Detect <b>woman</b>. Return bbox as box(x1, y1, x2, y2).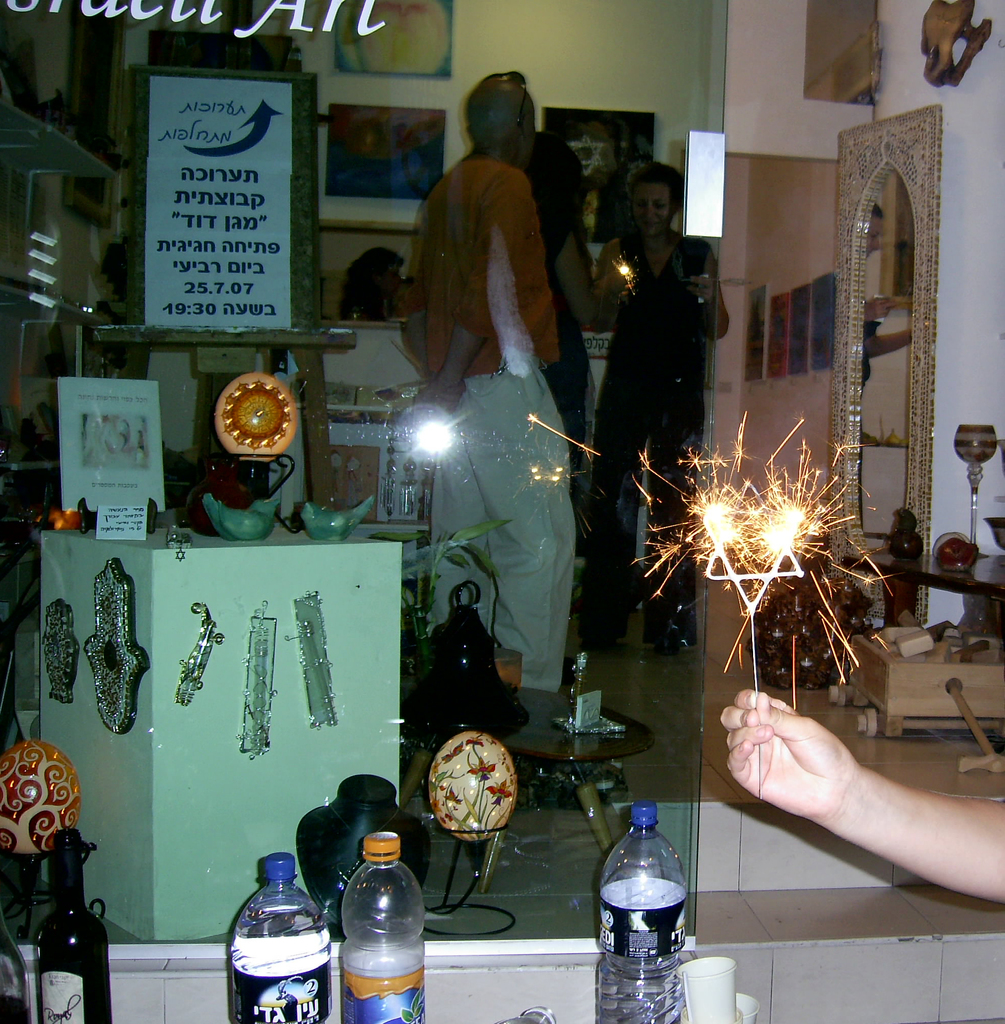
box(493, 134, 645, 652).
